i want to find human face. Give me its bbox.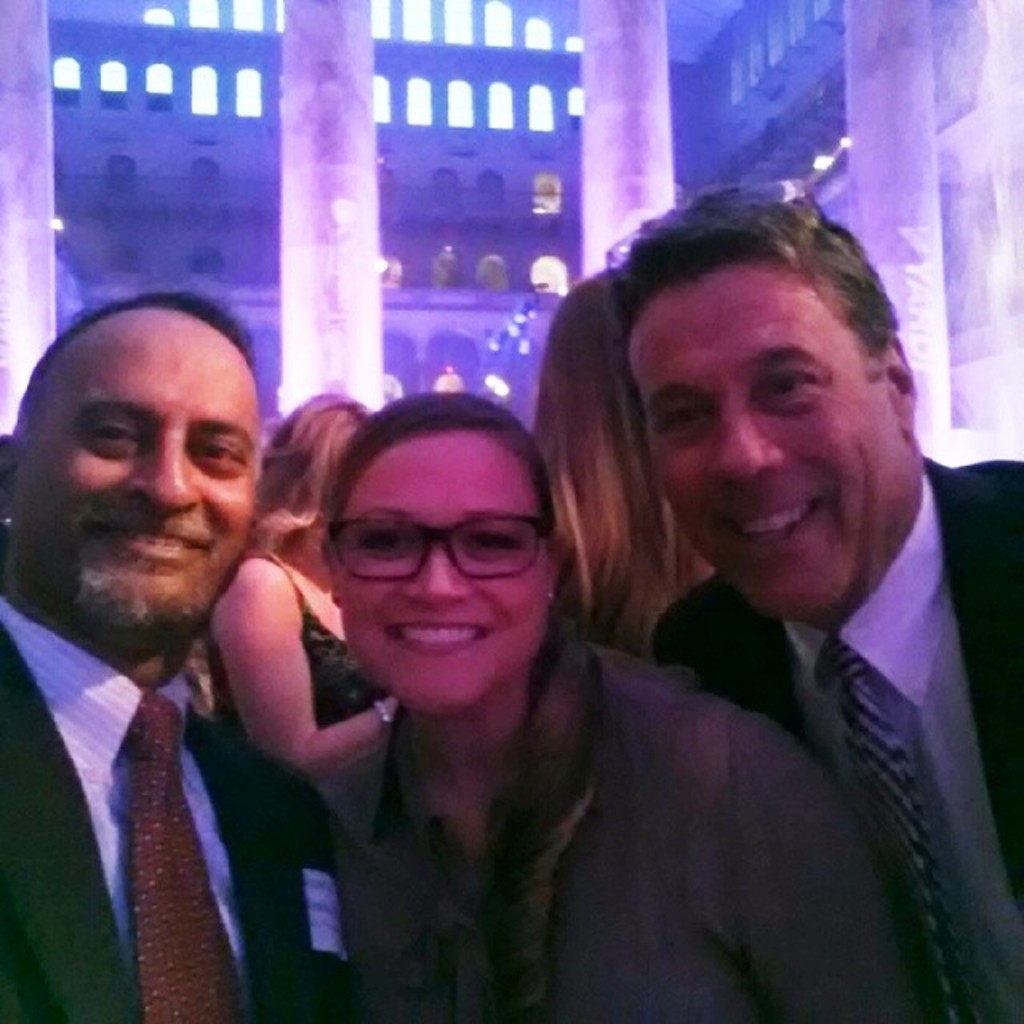
bbox(624, 264, 893, 619).
